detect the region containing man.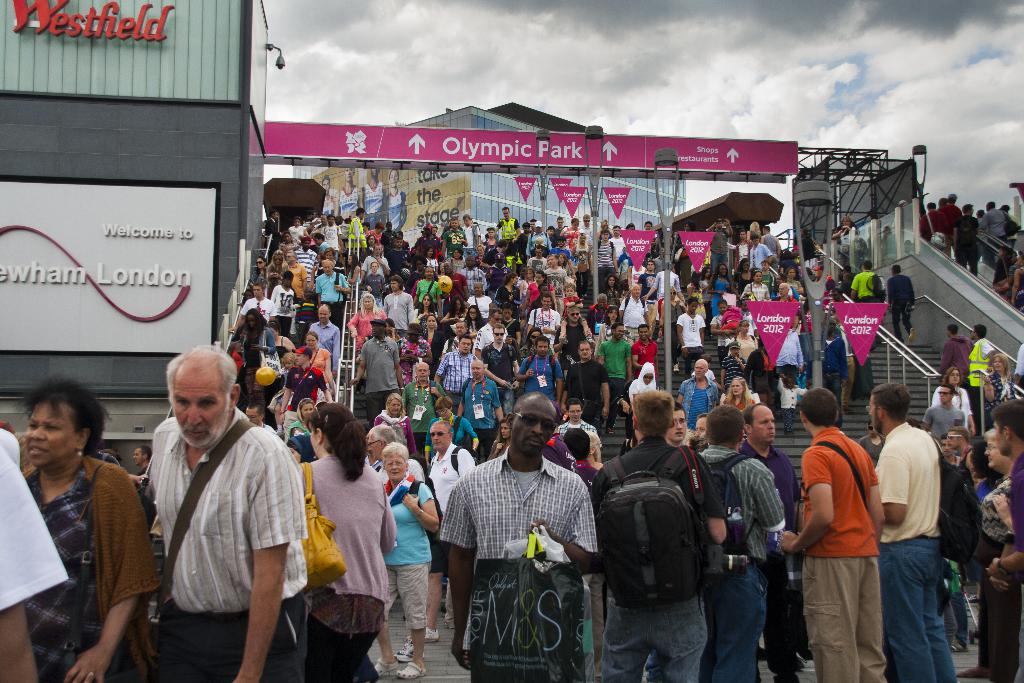
387:238:410:277.
